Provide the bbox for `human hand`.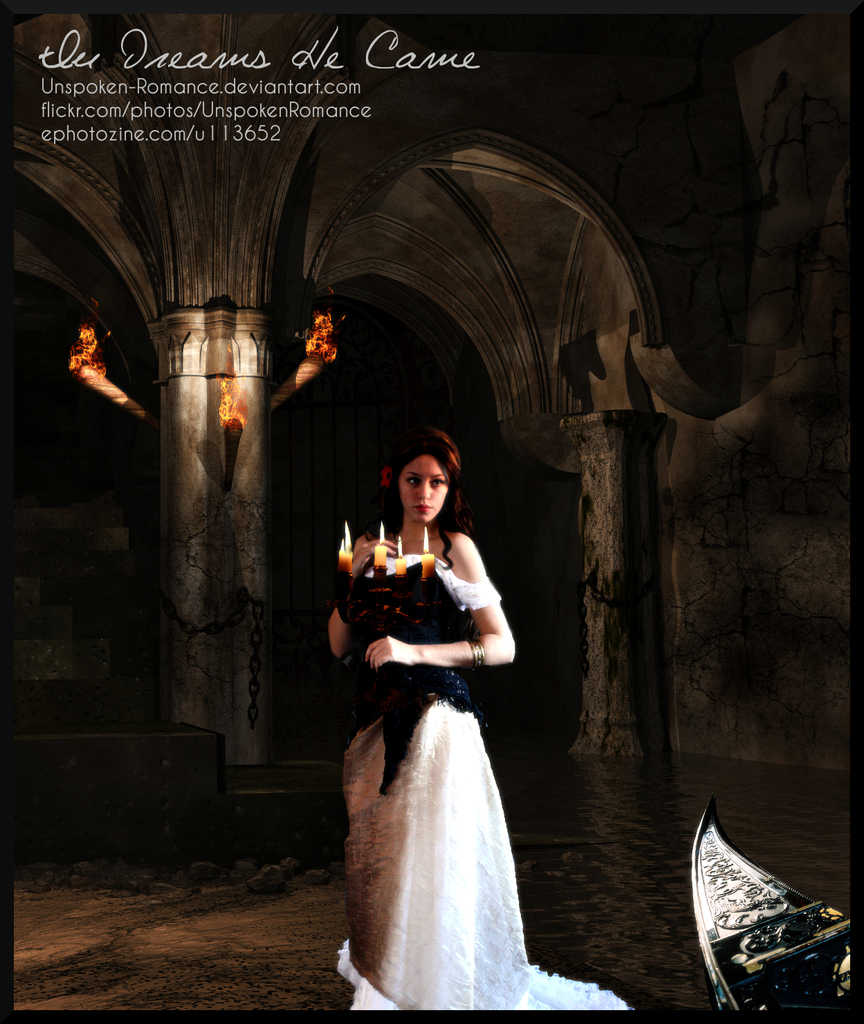
box(351, 533, 400, 568).
